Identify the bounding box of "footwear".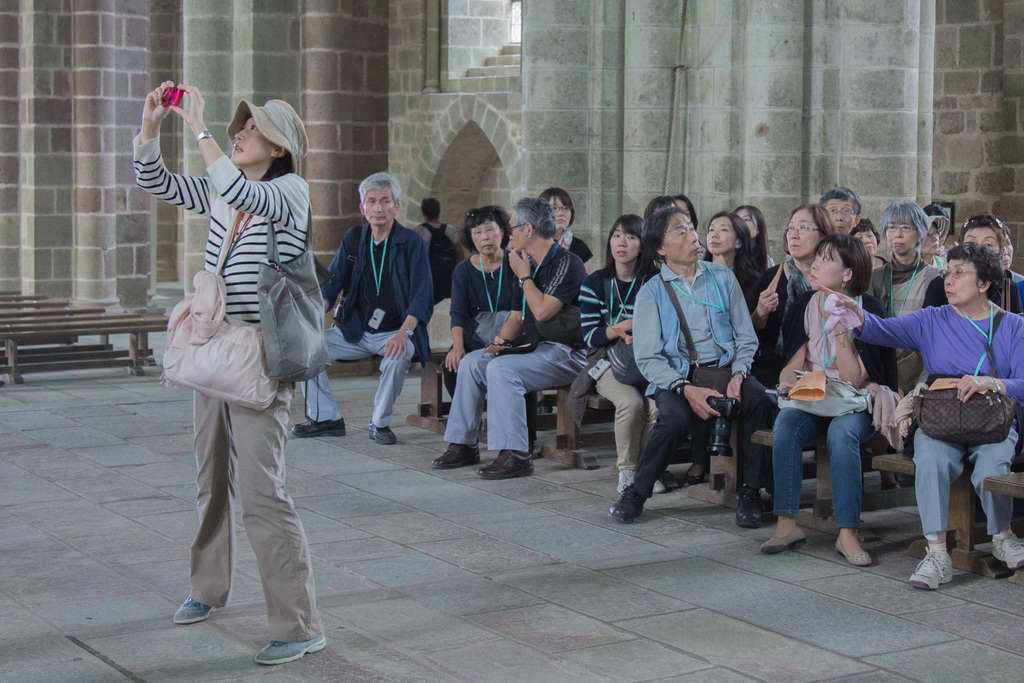
(left=249, top=635, right=328, bottom=666).
